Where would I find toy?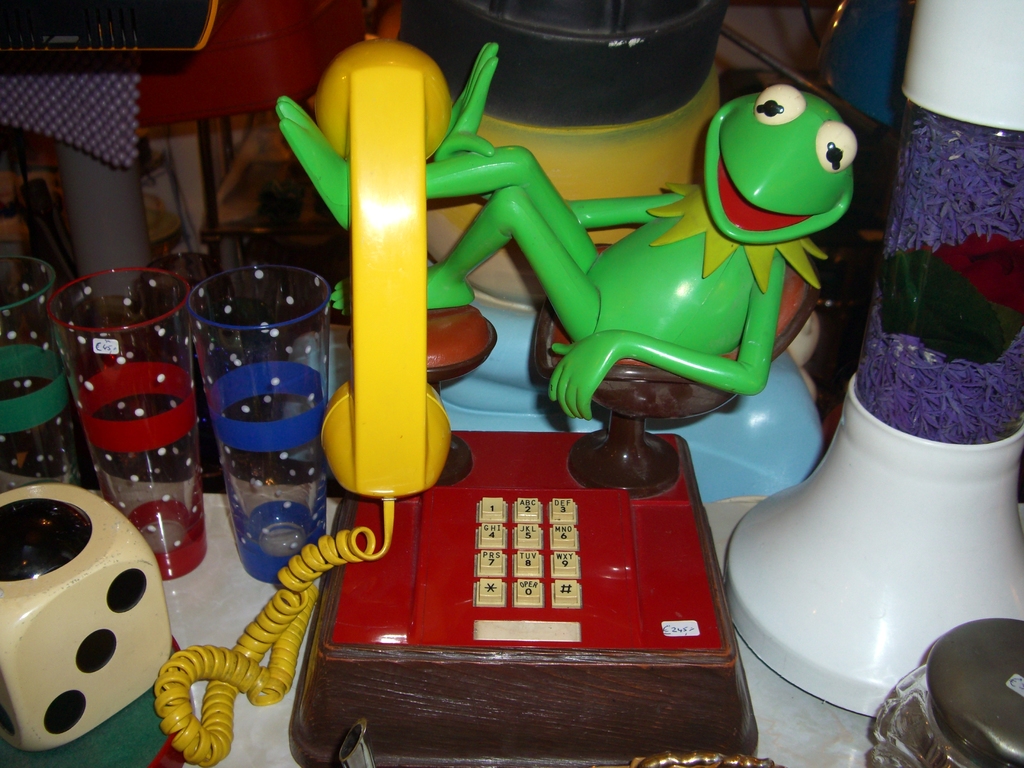
At l=163, t=36, r=467, b=762.
